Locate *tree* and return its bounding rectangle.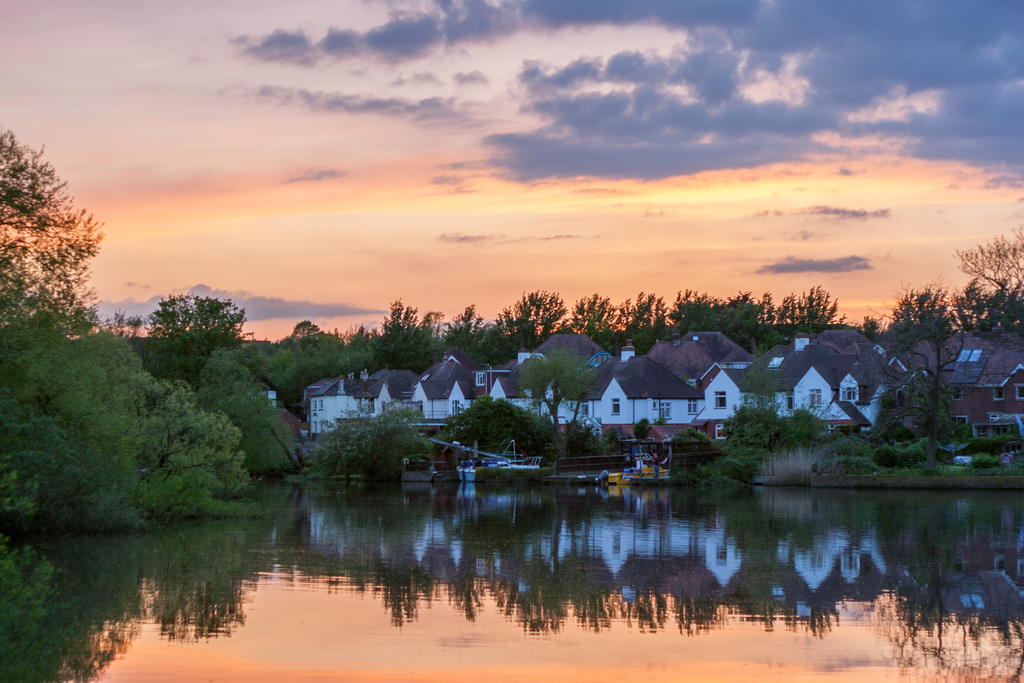
x1=852, y1=313, x2=986, y2=477.
